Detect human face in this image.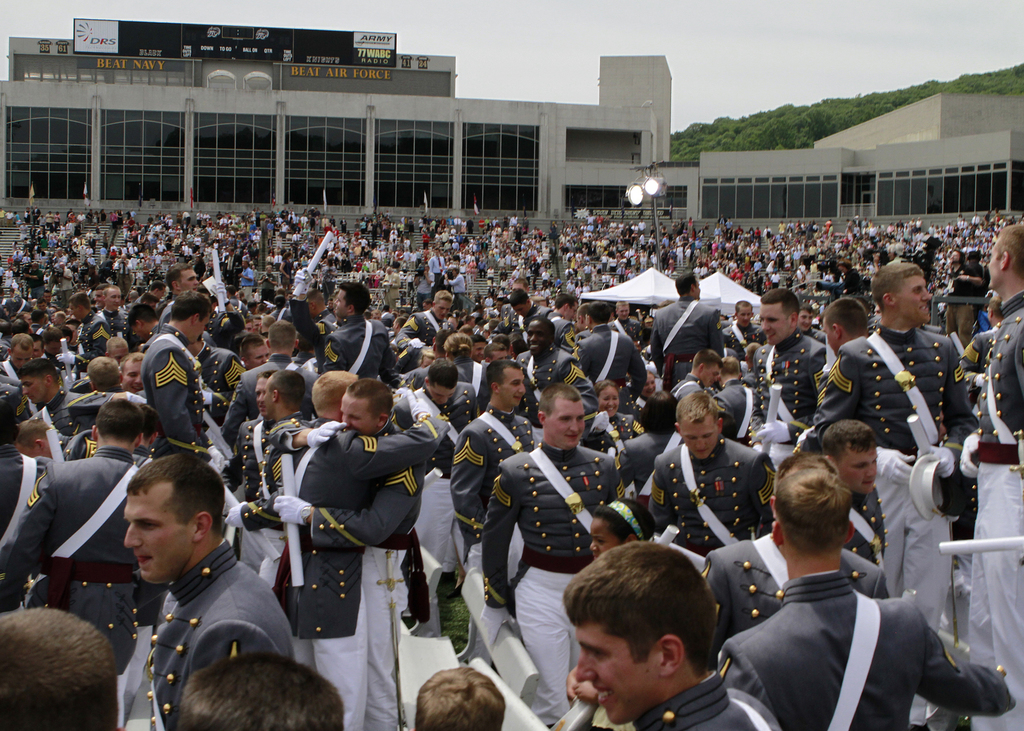
Detection: locate(736, 307, 753, 328).
